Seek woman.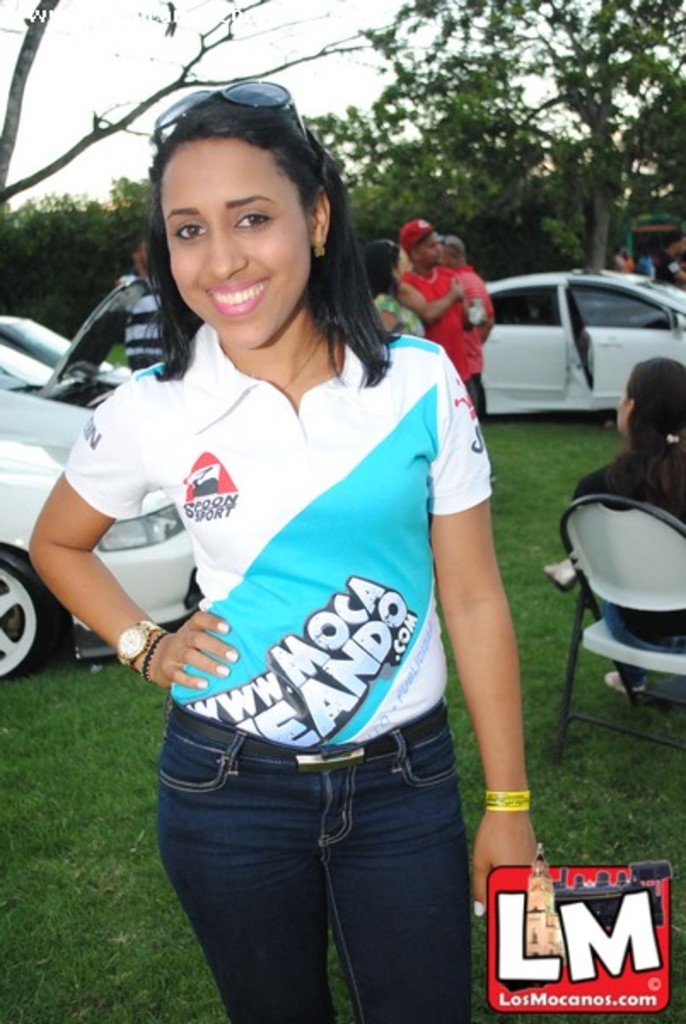
detection(360, 239, 423, 336).
